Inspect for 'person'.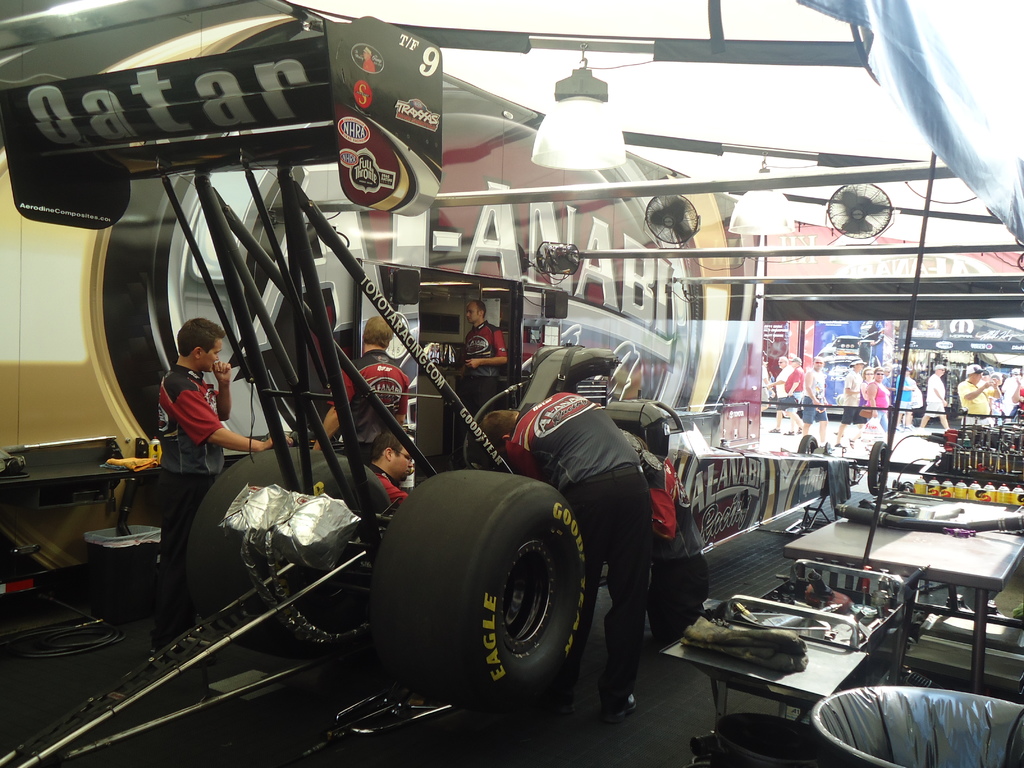
Inspection: <bbox>961, 359, 994, 429</bbox>.
